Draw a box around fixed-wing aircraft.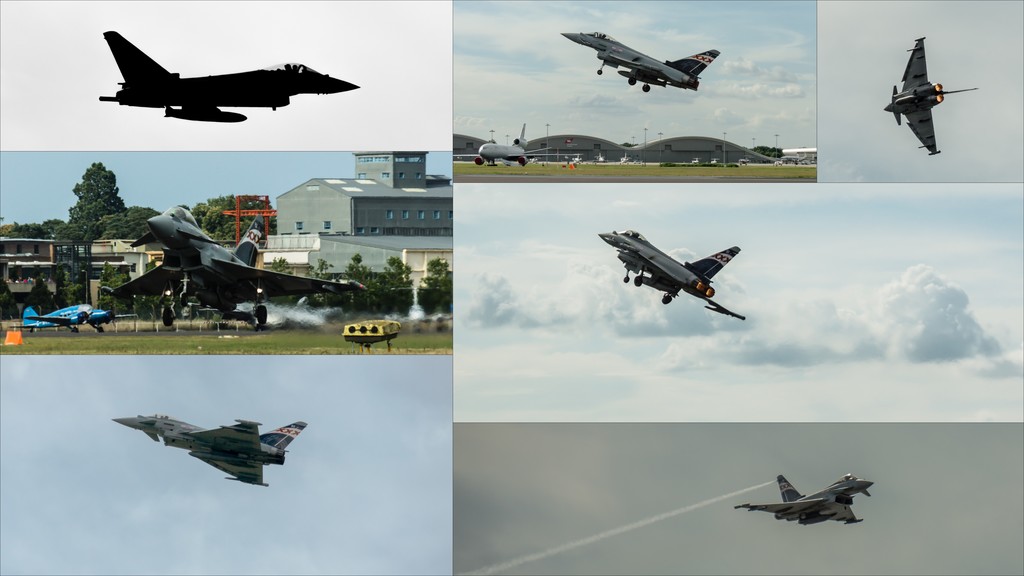
598/226/745/320.
